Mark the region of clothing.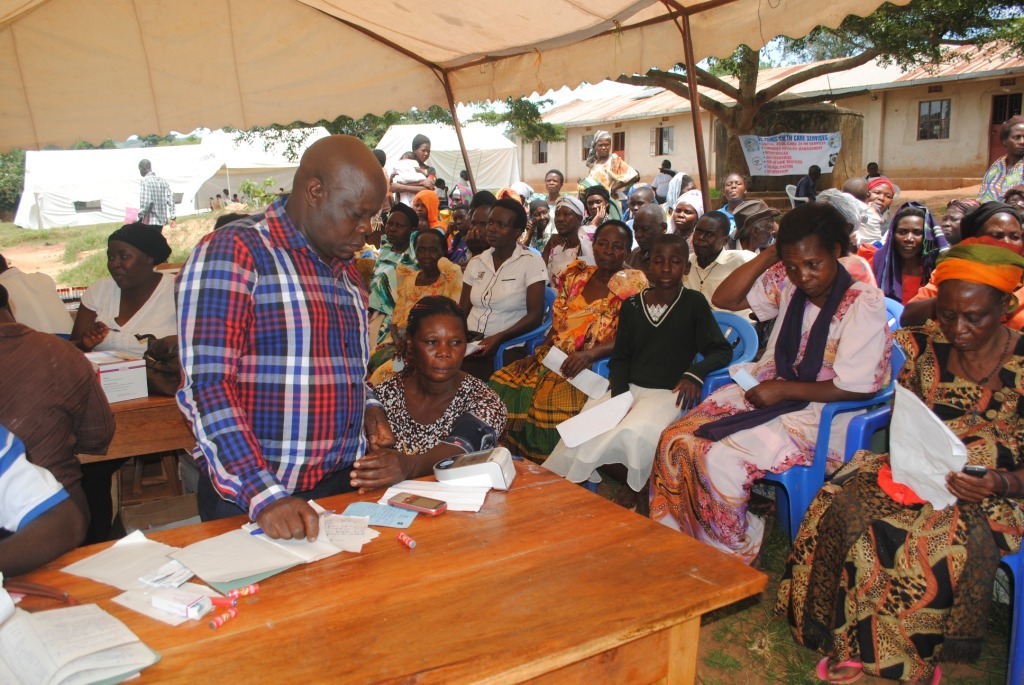
Region: x1=371, y1=381, x2=506, y2=458.
